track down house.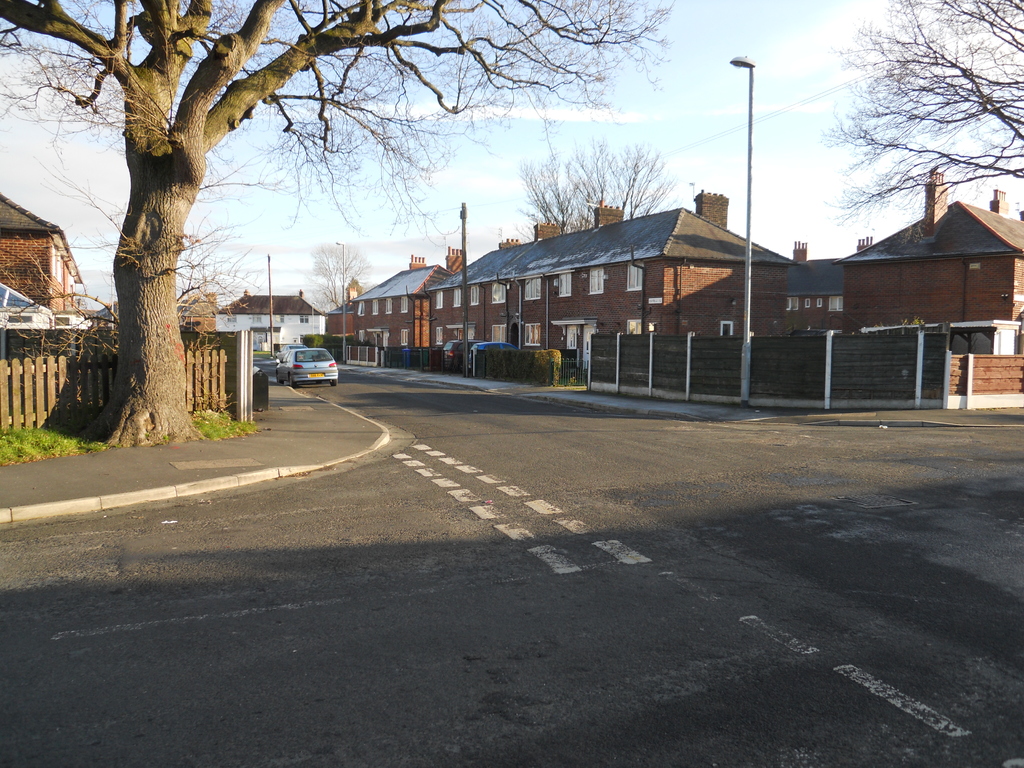
Tracked to <bbox>786, 236, 868, 335</bbox>.
